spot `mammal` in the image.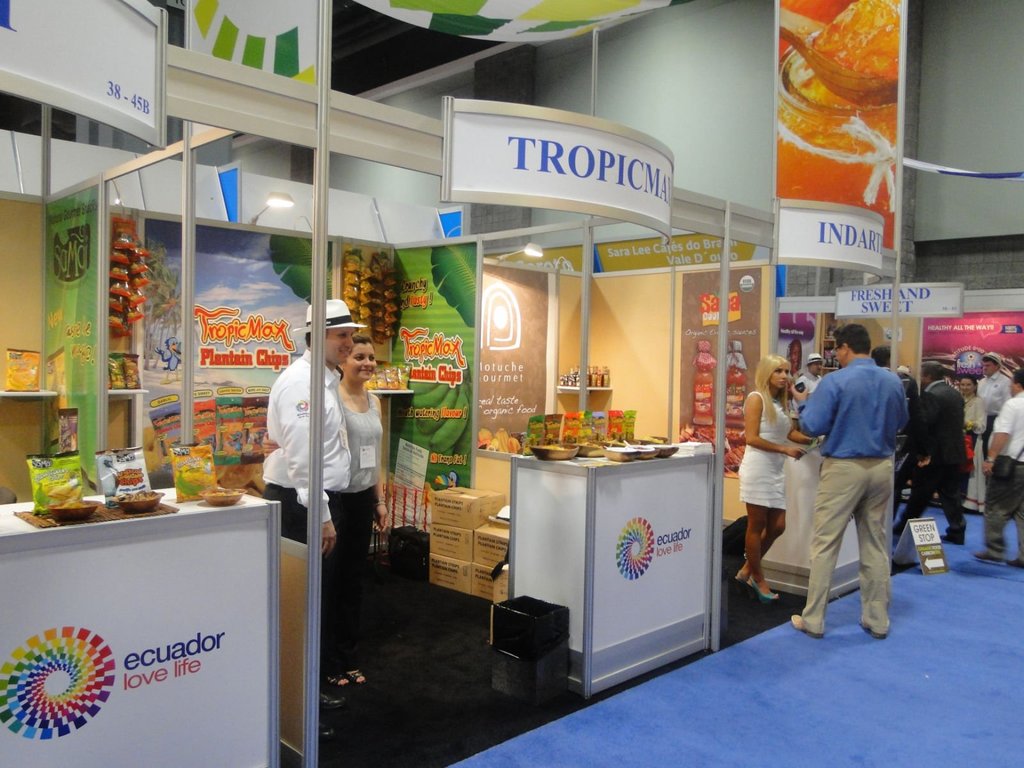
`mammal` found at [776, 316, 911, 641].
